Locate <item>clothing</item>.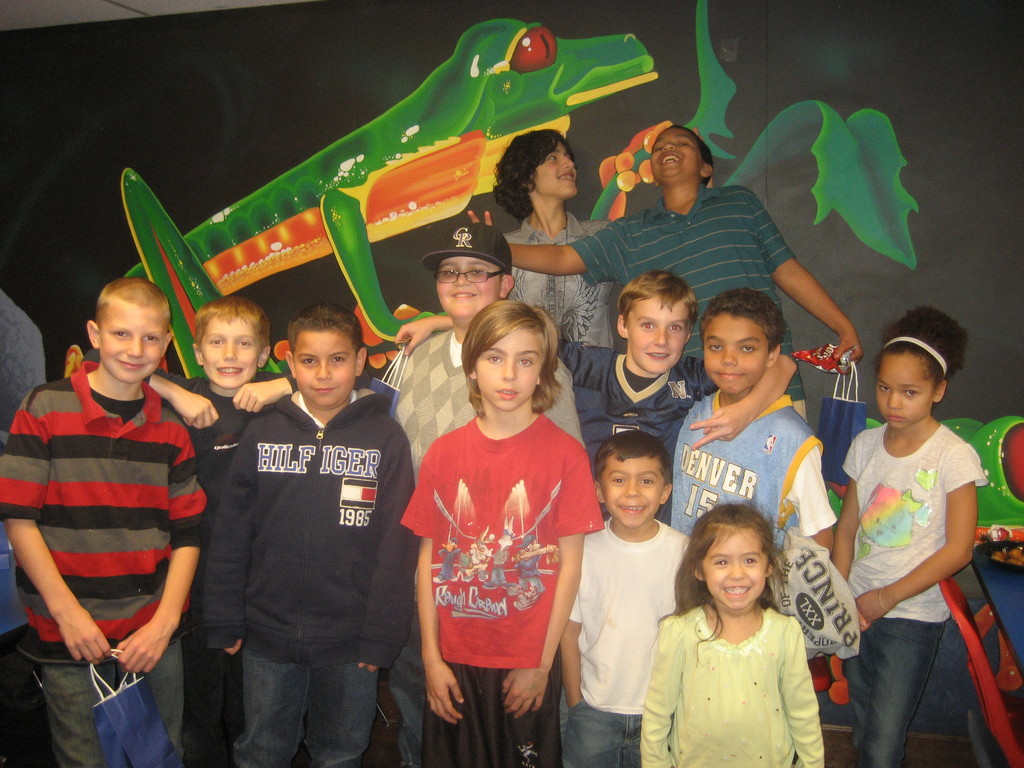
Bounding box: box=[842, 422, 984, 767].
